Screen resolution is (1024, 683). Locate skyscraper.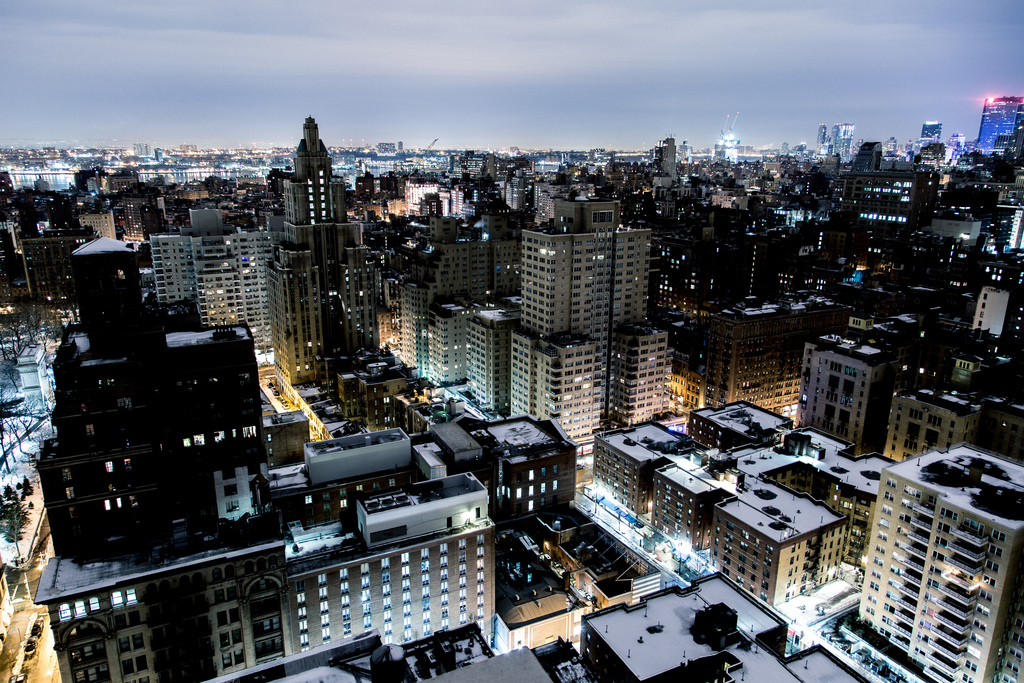
bbox=[918, 115, 945, 161].
